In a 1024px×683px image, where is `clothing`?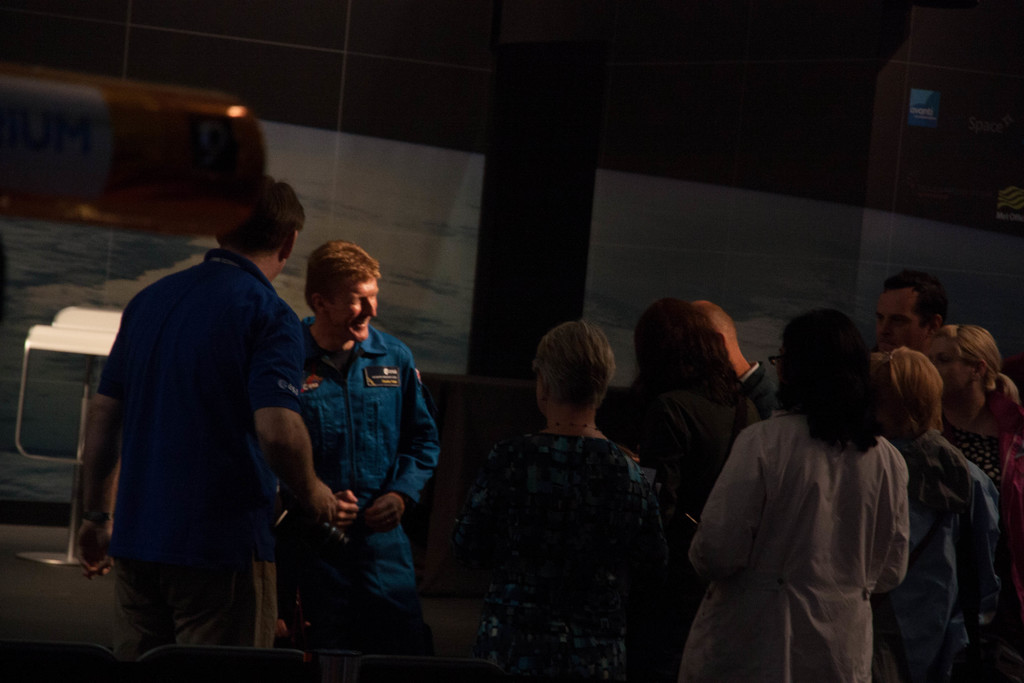
box=[671, 405, 911, 682].
